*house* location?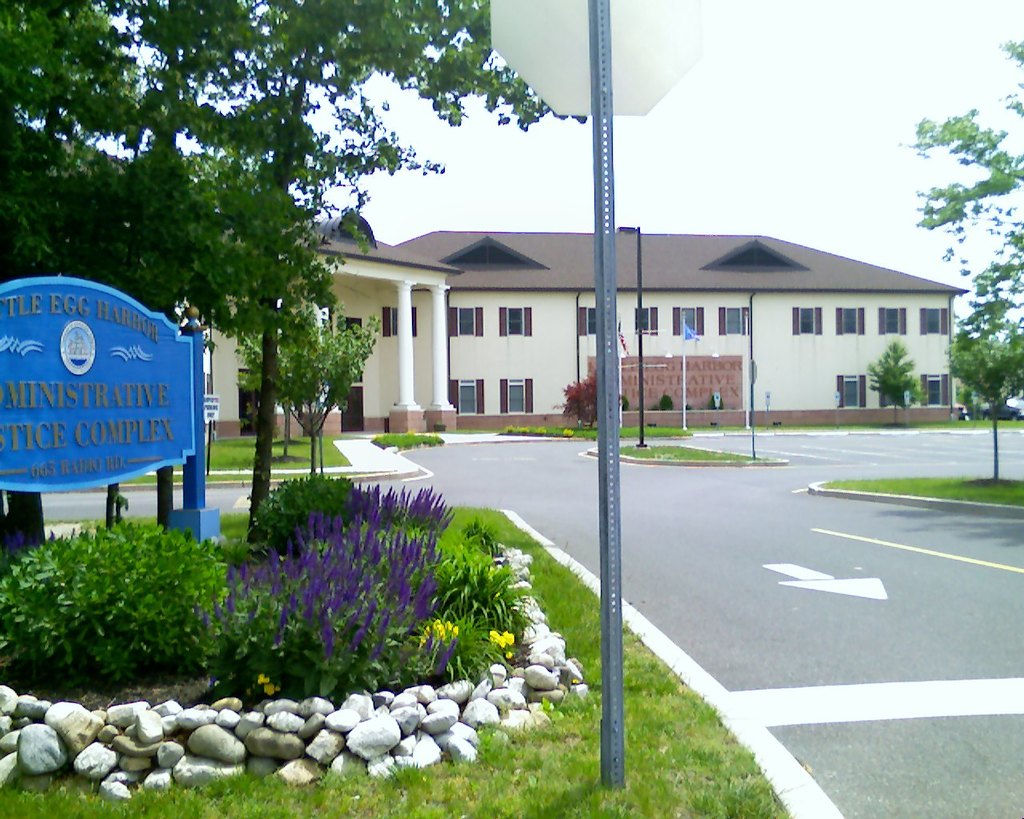
[202,226,974,445]
